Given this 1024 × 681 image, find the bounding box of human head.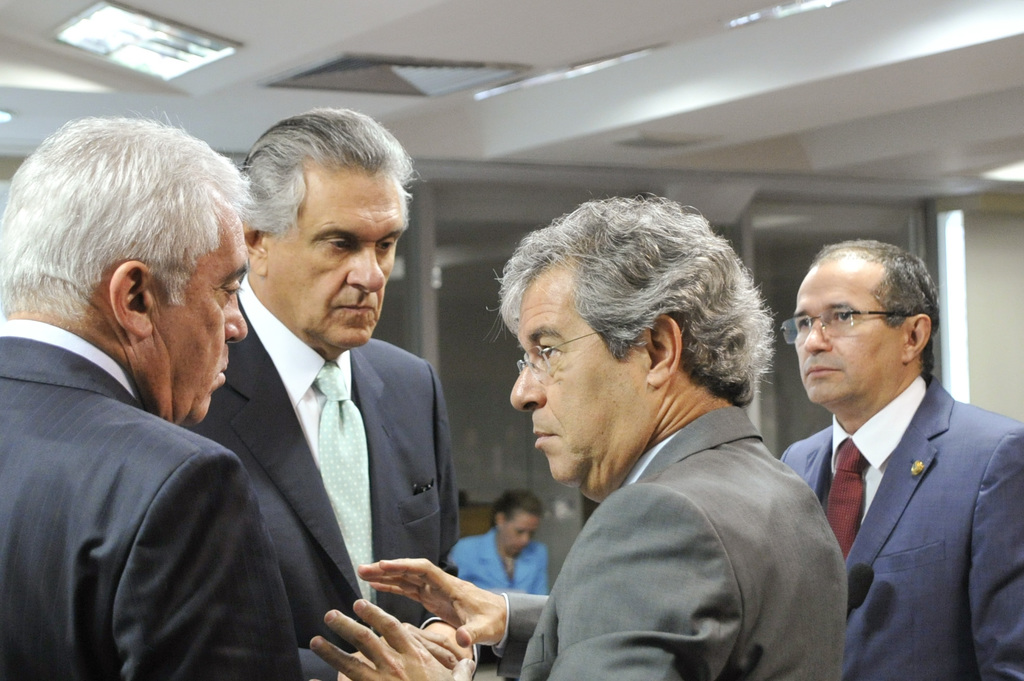
x1=491, y1=483, x2=548, y2=557.
